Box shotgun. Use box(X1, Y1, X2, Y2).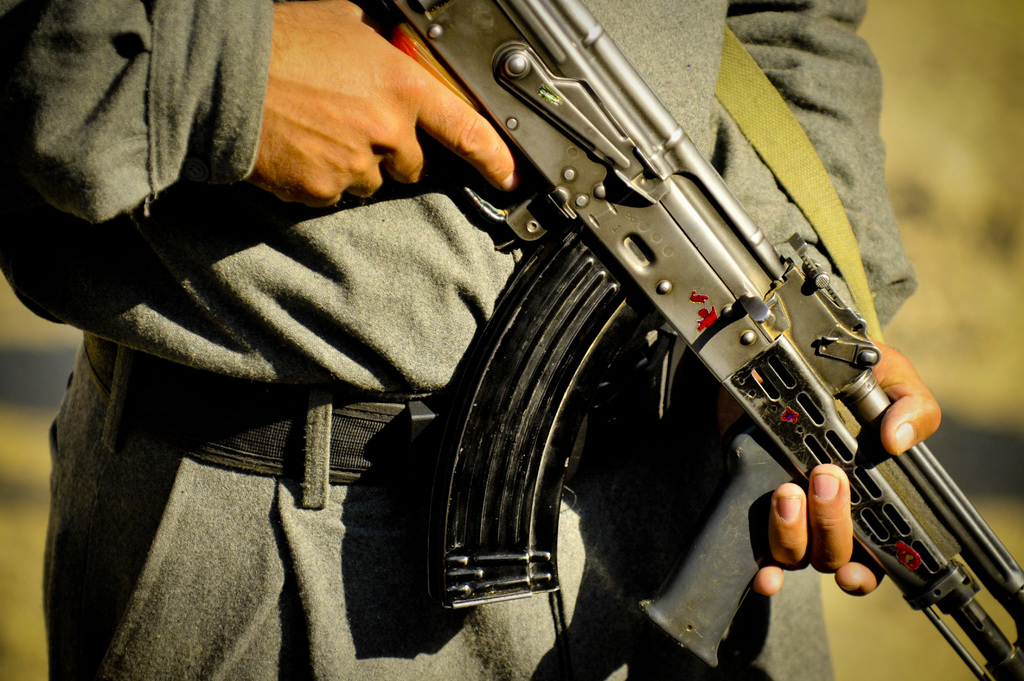
box(381, 0, 1023, 680).
